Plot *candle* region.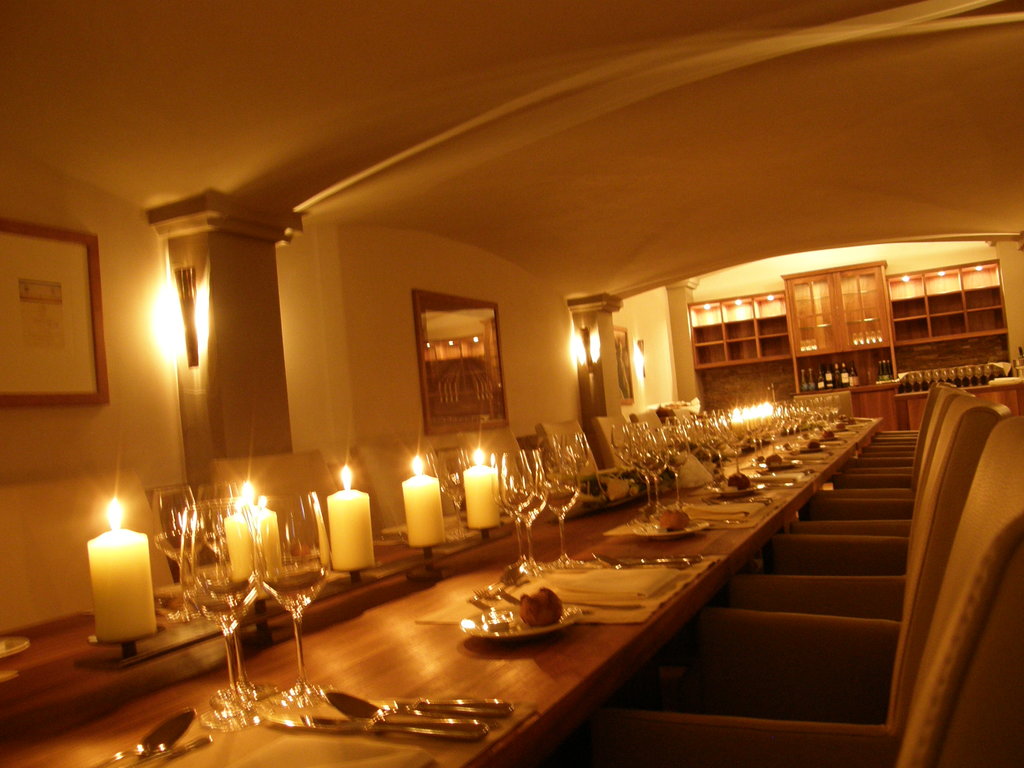
Plotted at (463,447,504,529).
